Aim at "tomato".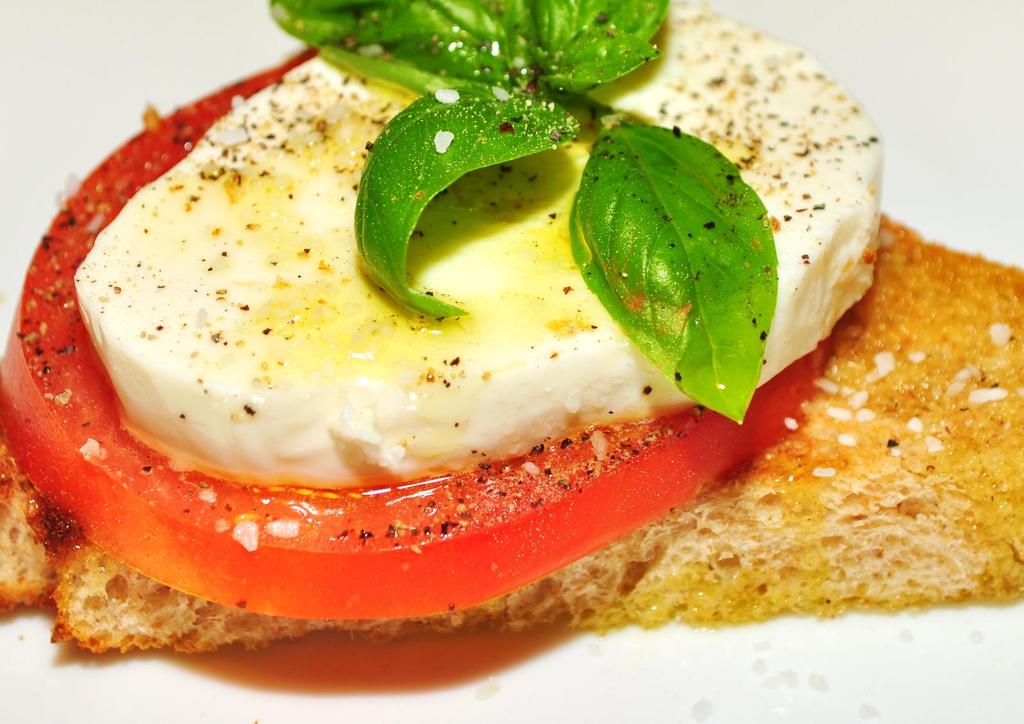
Aimed at bbox=(51, 37, 898, 638).
